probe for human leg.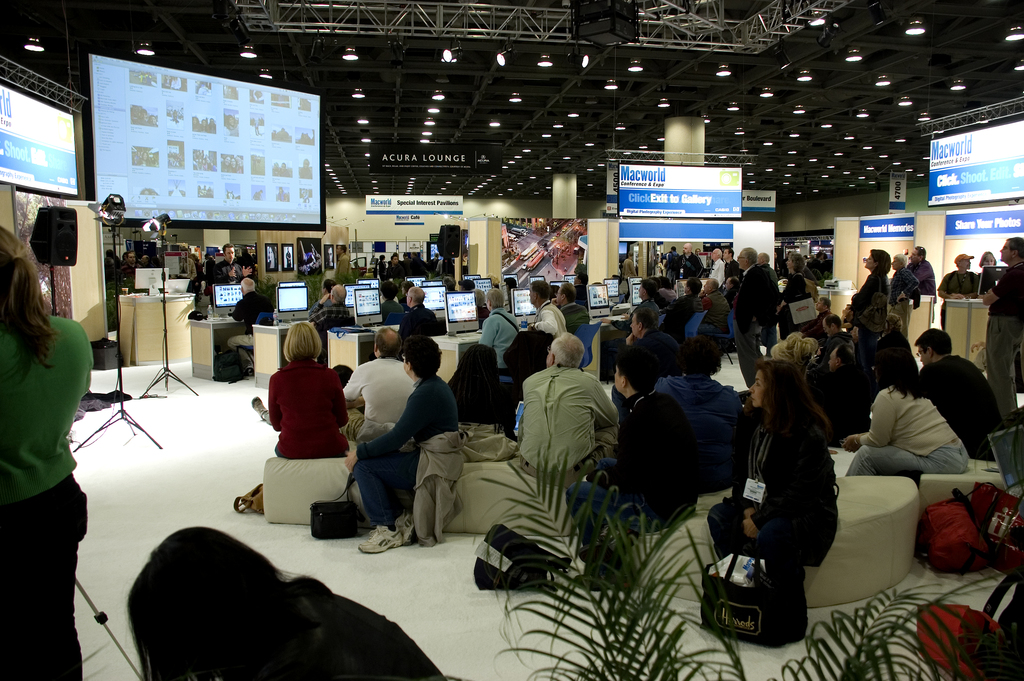
Probe result: box=[0, 479, 91, 680].
